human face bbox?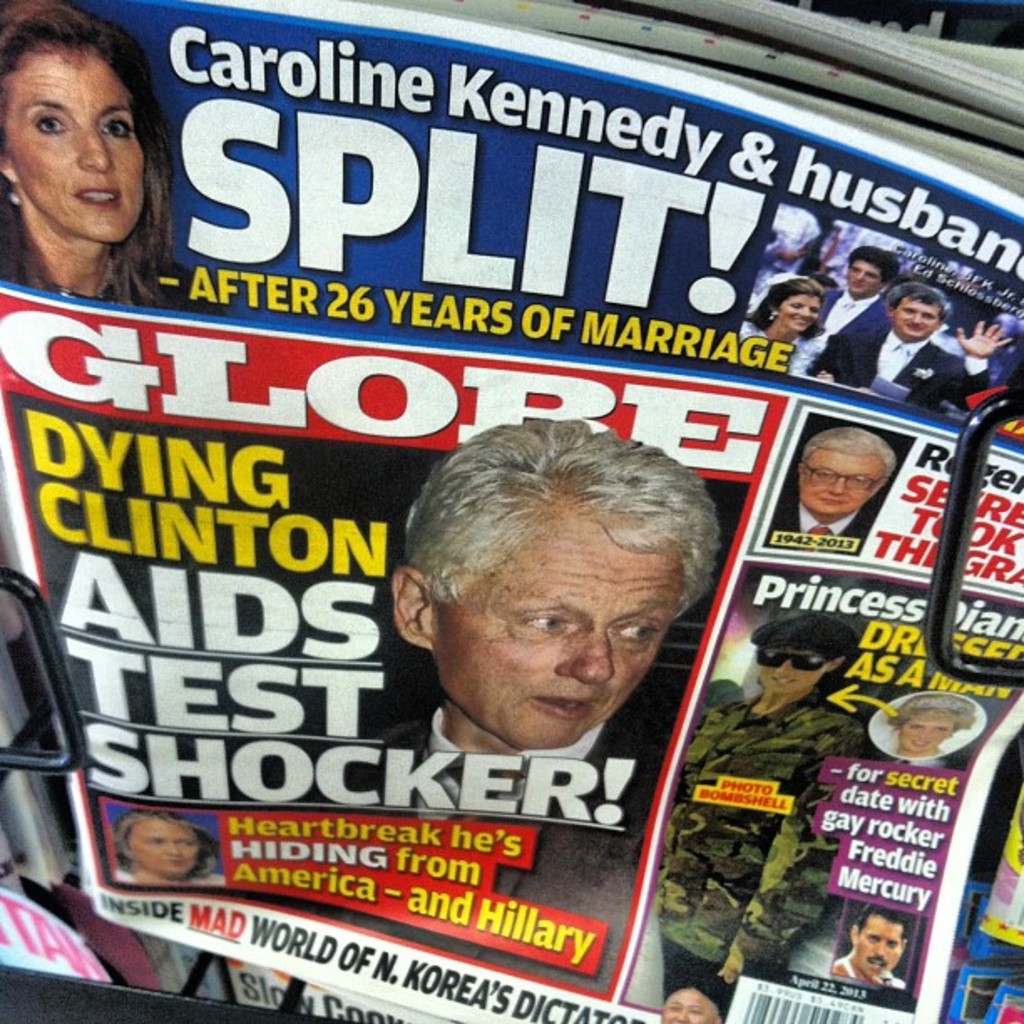
(858,915,904,975)
